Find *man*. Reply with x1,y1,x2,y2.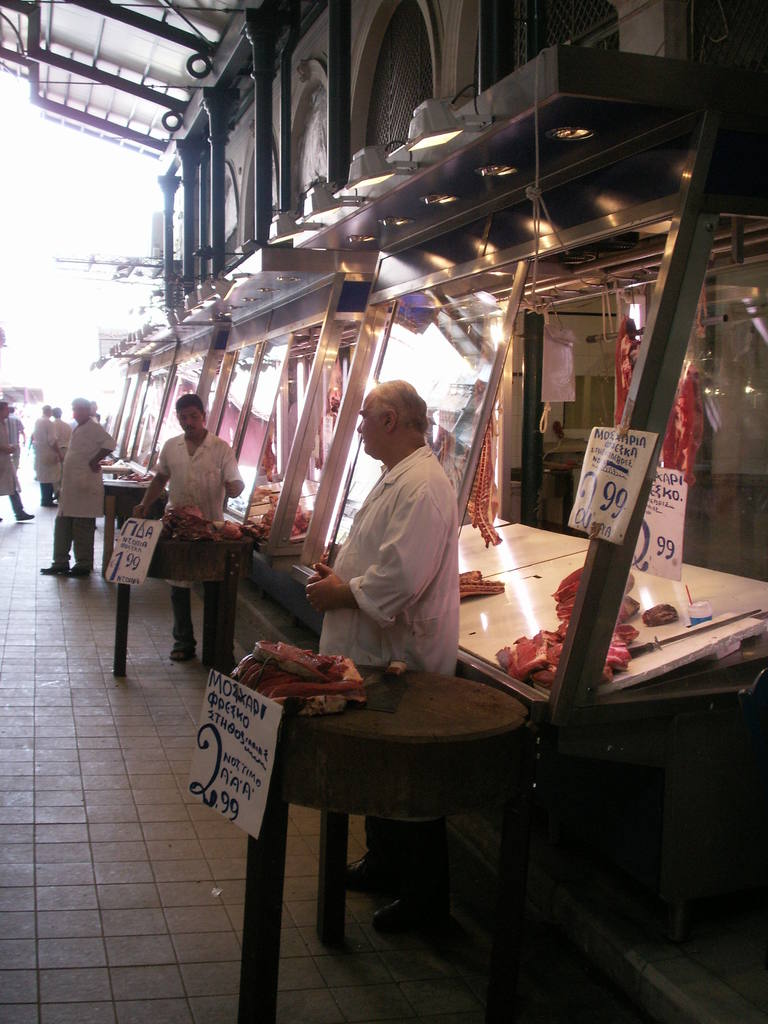
131,394,247,674.
